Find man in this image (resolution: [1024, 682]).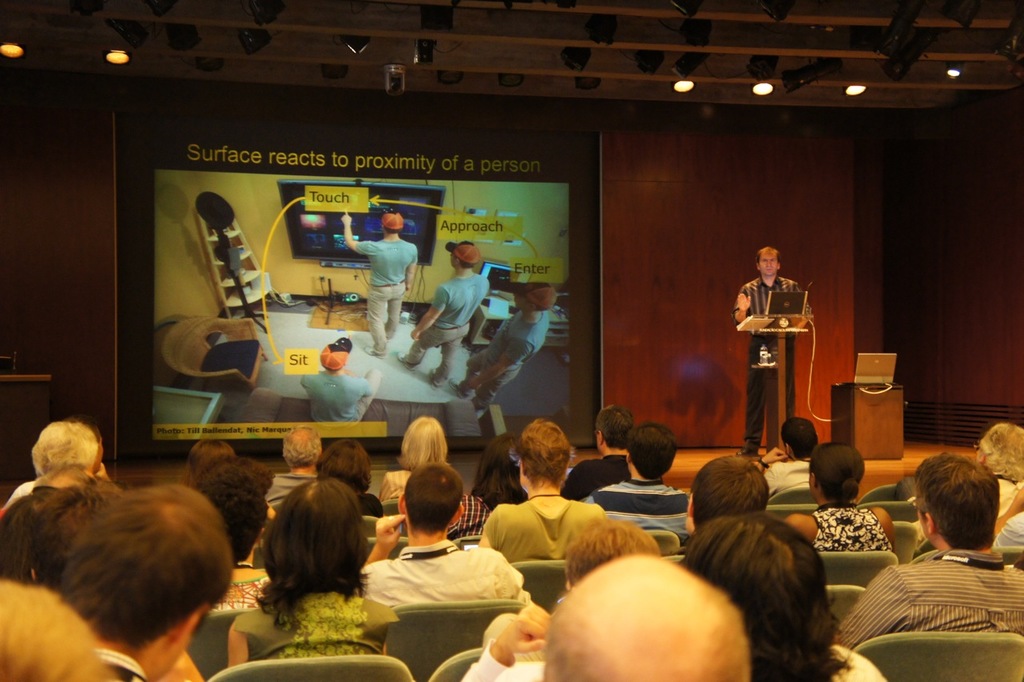
[8,421,122,492].
